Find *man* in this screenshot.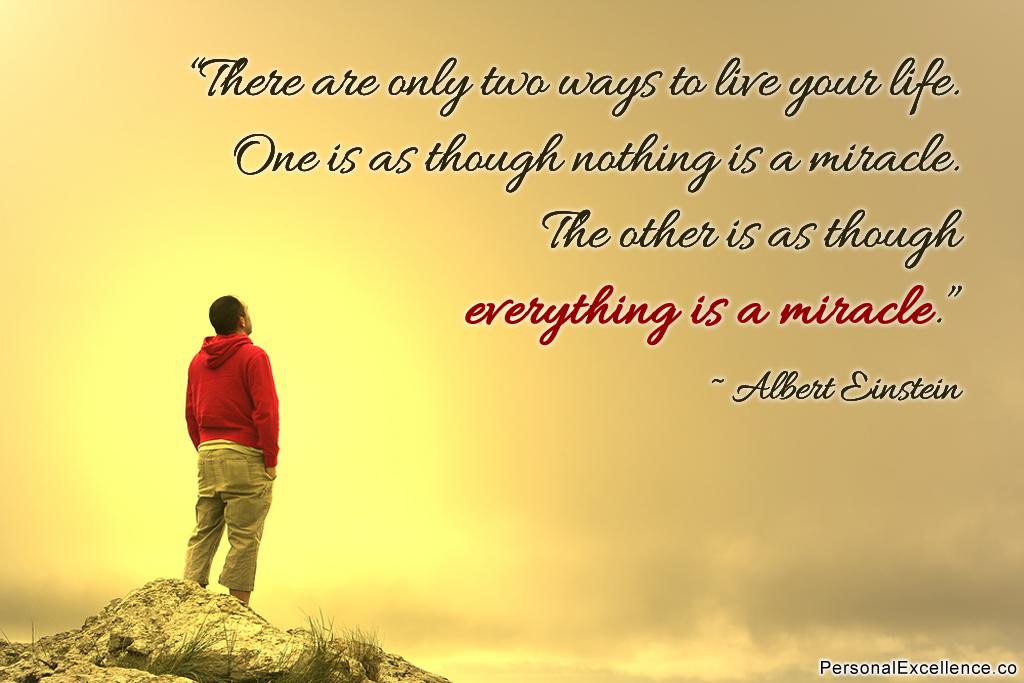
The bounding box for *man* is (172,290,285,630).
